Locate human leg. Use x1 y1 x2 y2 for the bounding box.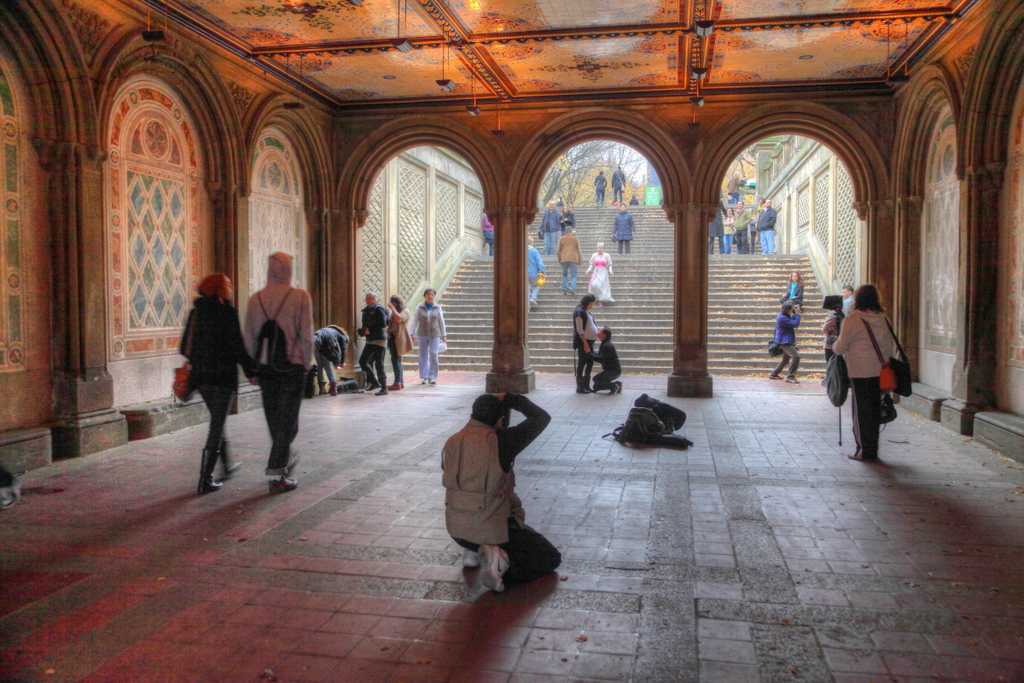
706 225 714 252.
